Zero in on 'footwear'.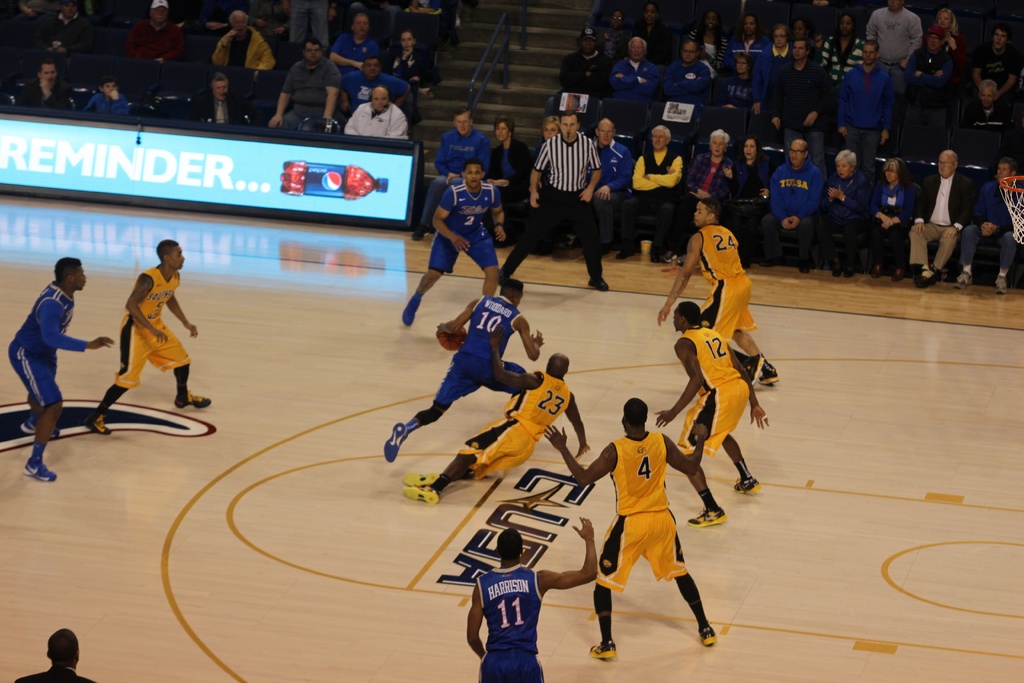
Zeroed in: box=[799, 258, 813, 276].
